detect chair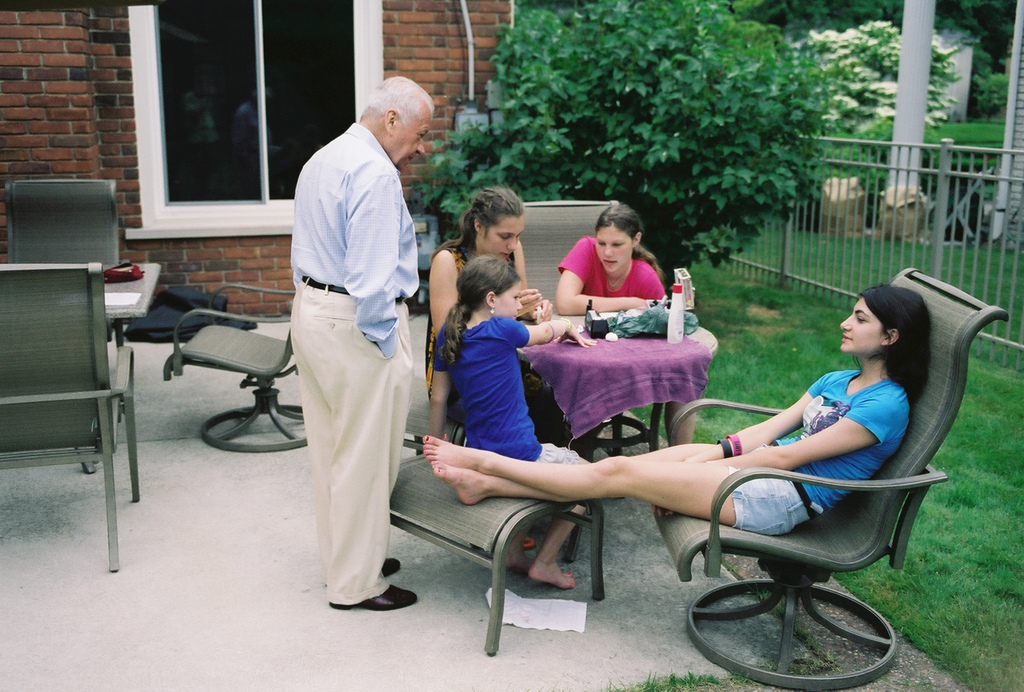
rect(163, 280, 309, 453)
